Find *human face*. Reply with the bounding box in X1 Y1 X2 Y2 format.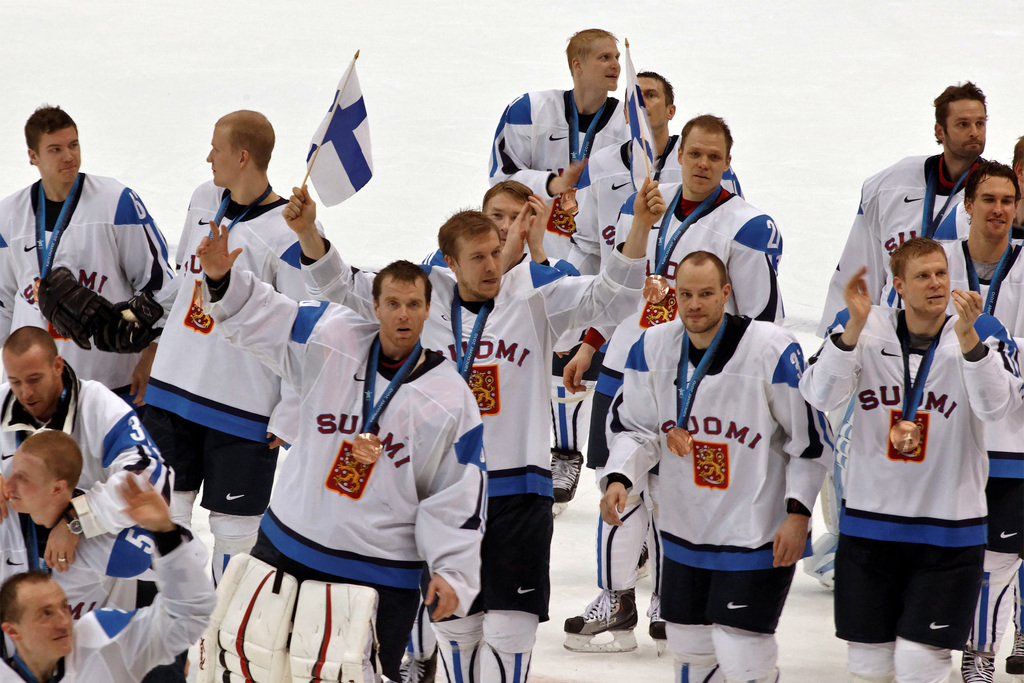
486 193 518 239.
